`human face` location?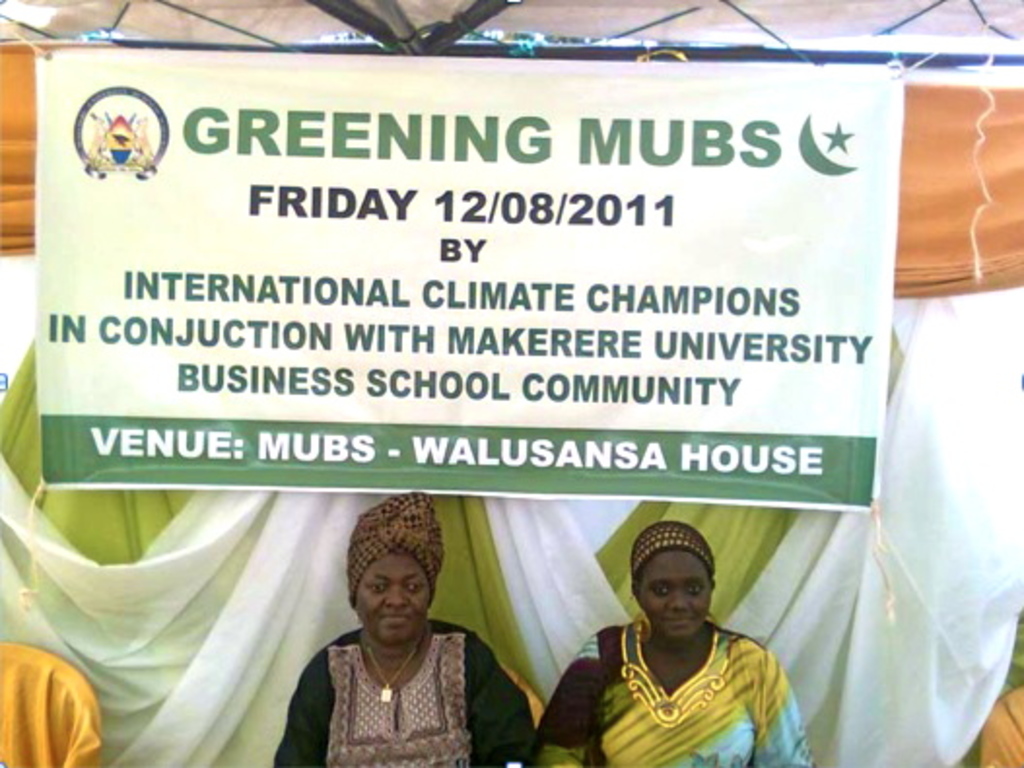
[358,552,427,646]
